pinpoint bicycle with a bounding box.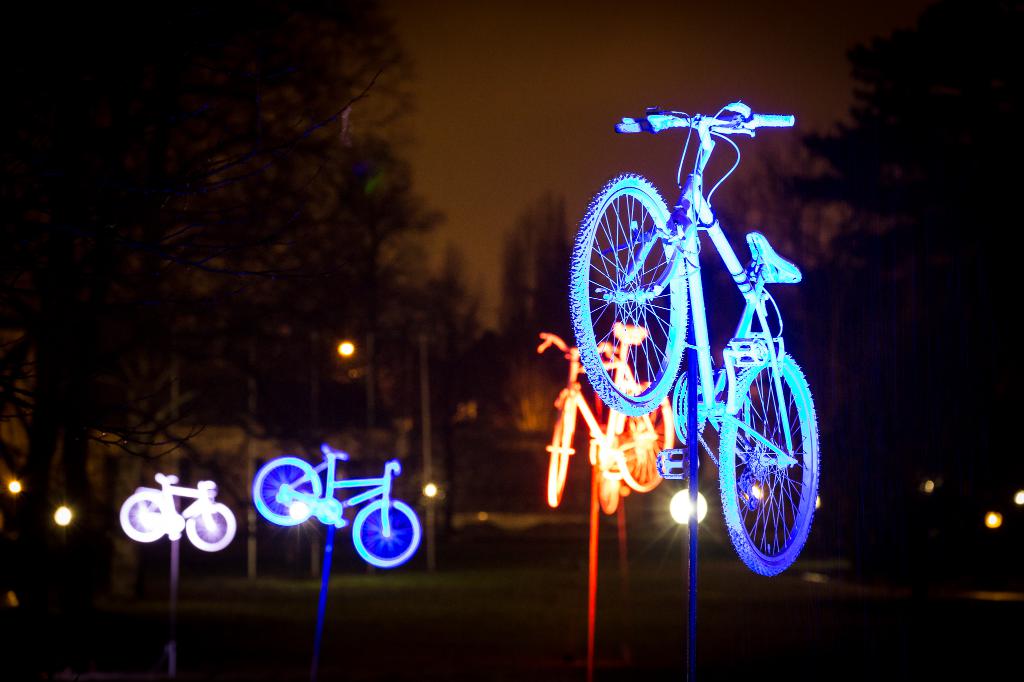
x1=536, y1=324, x2=678, y2=509.
